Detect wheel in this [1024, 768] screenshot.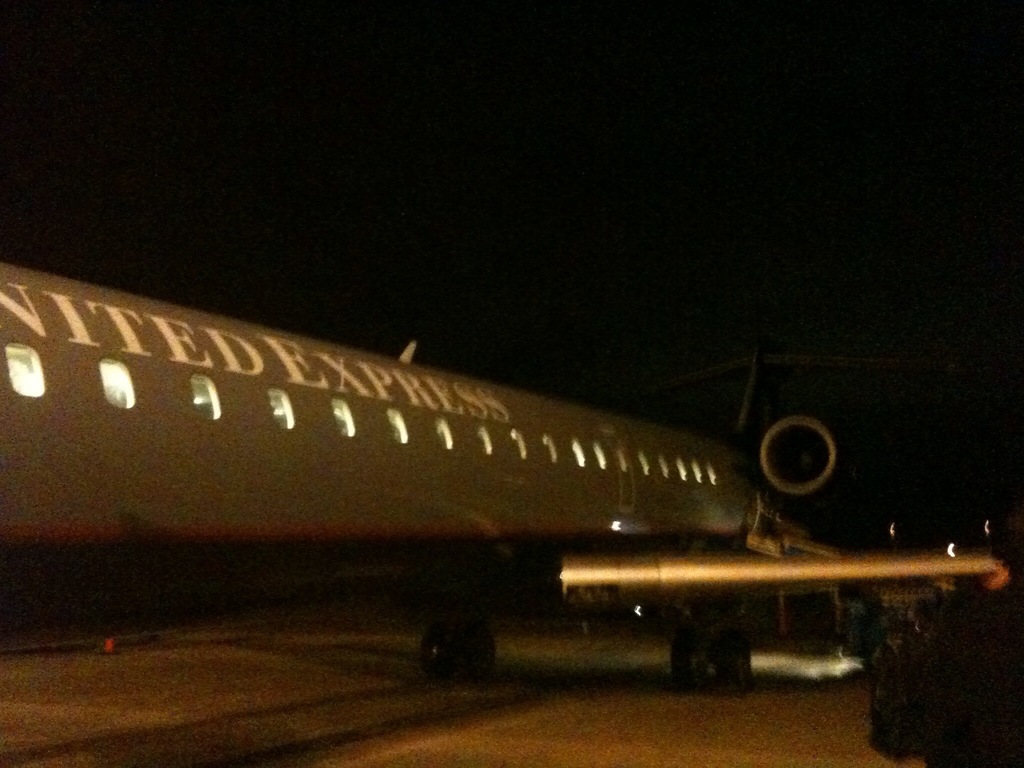
Detection: x1=710, y1=636, x2=747, y2=689.
